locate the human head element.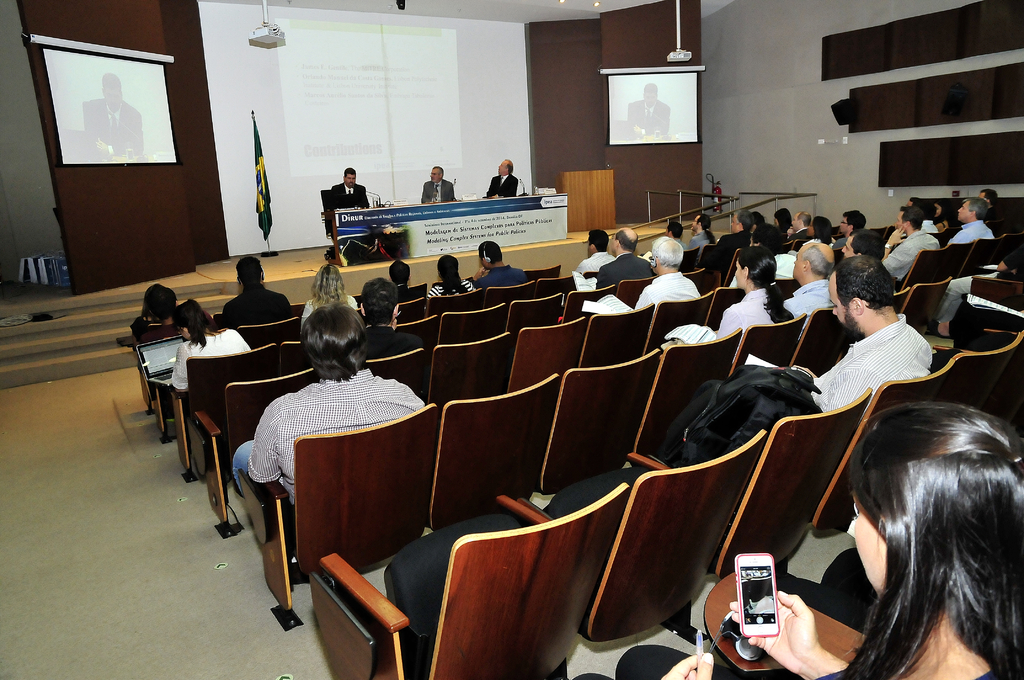
Element bbox: (left=837, top=211, right=868, bottom=234).
